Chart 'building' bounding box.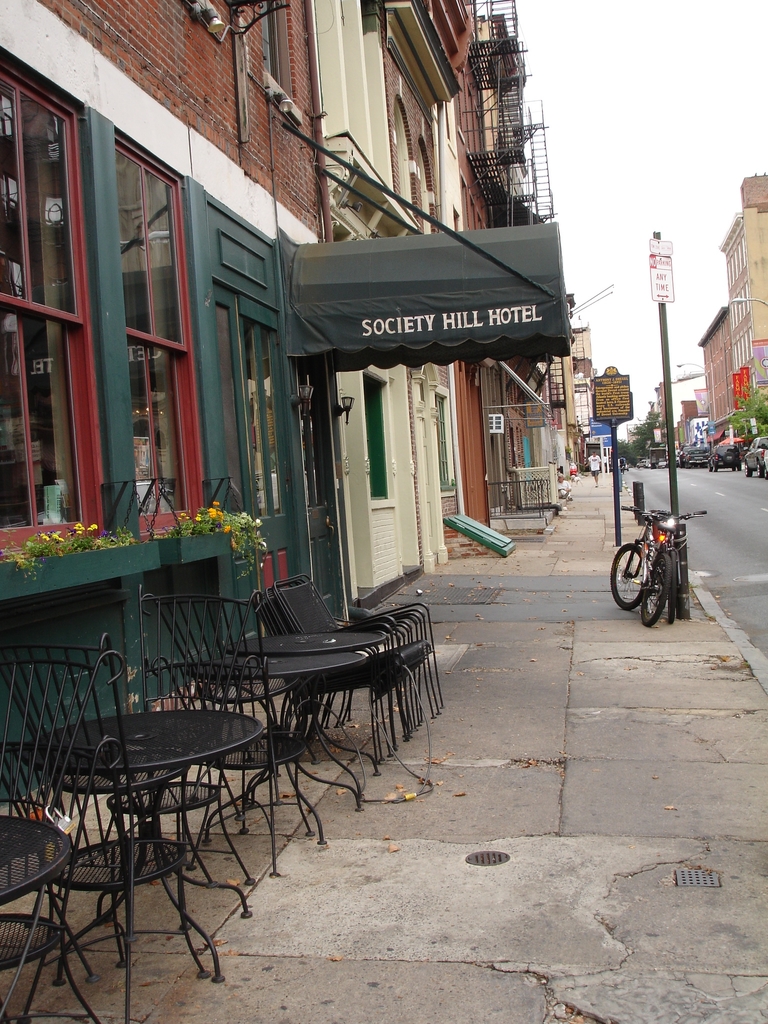
Charted: <region>1, 3, 593, 614</region>.
